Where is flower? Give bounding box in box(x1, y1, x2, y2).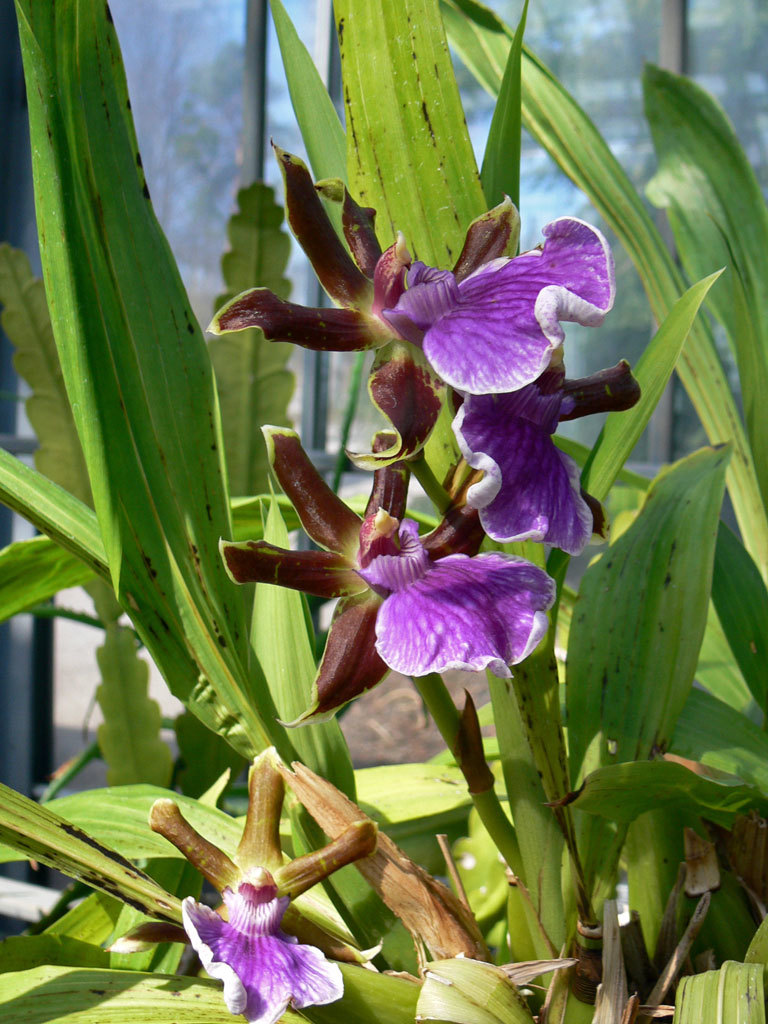
box(176, 870, 344, 1023).
